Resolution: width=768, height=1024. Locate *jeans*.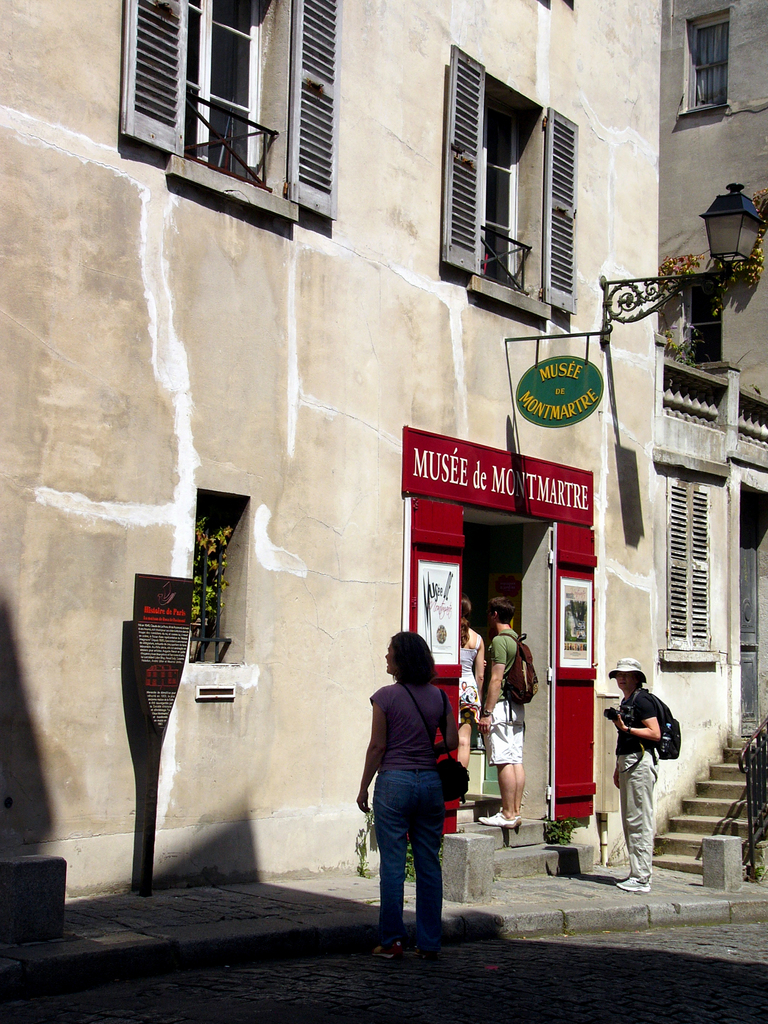
left=483, top=700, right=523, bottom=760.
